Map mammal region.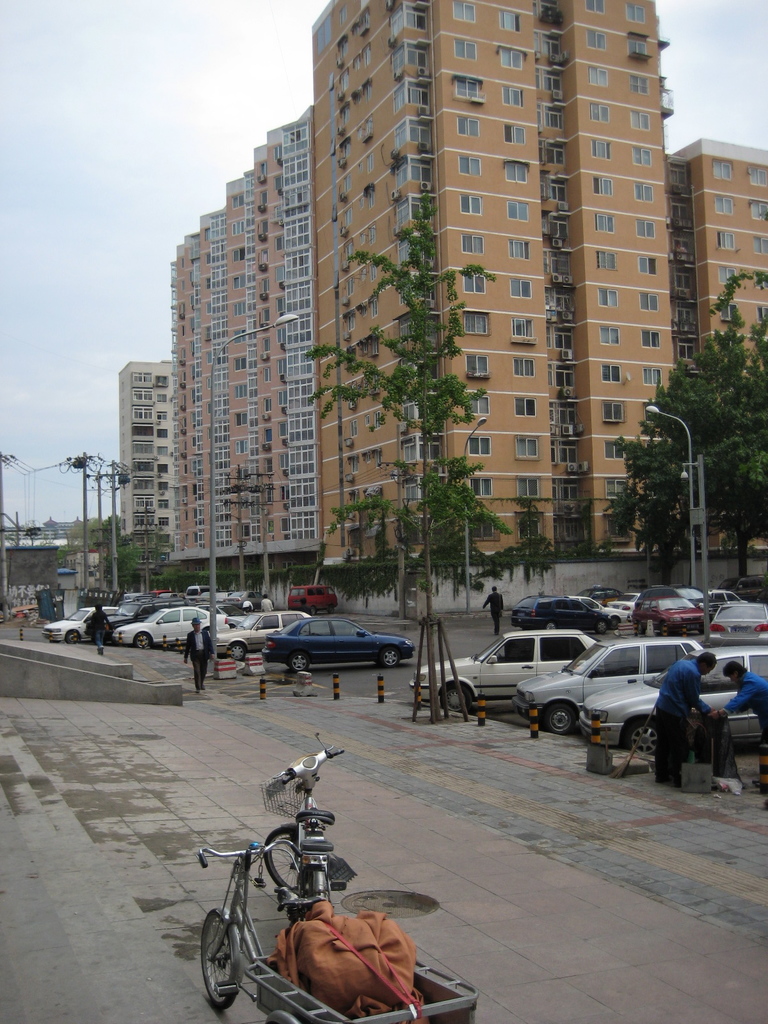
Mapped to bbox=(482, 584, 506, 634).
